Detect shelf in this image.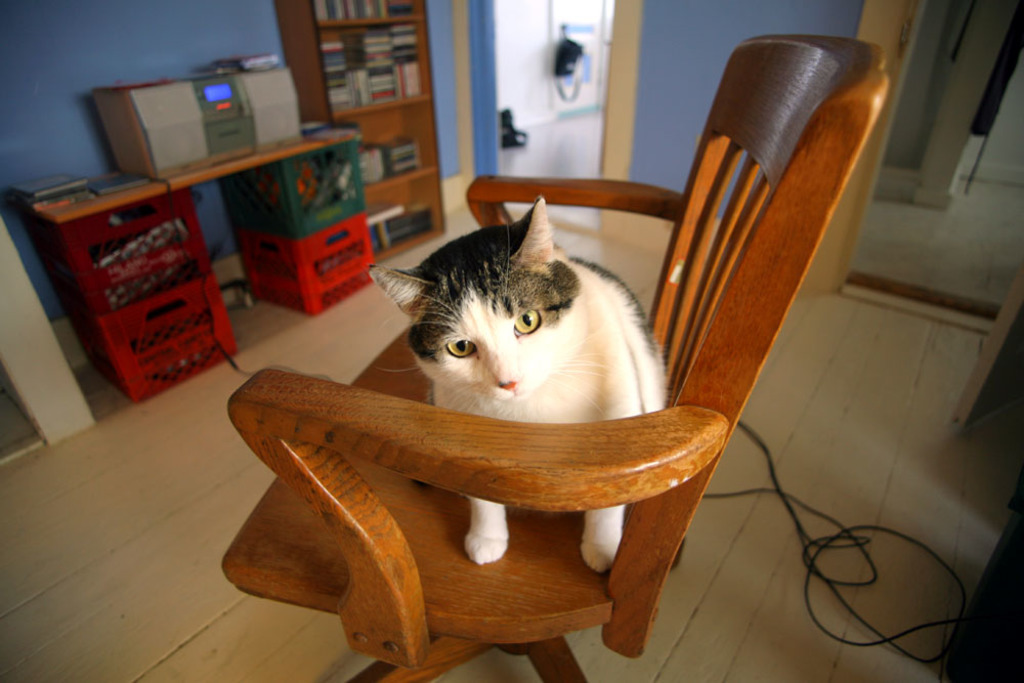
Detection: detection(273, 0, 443, 260).
